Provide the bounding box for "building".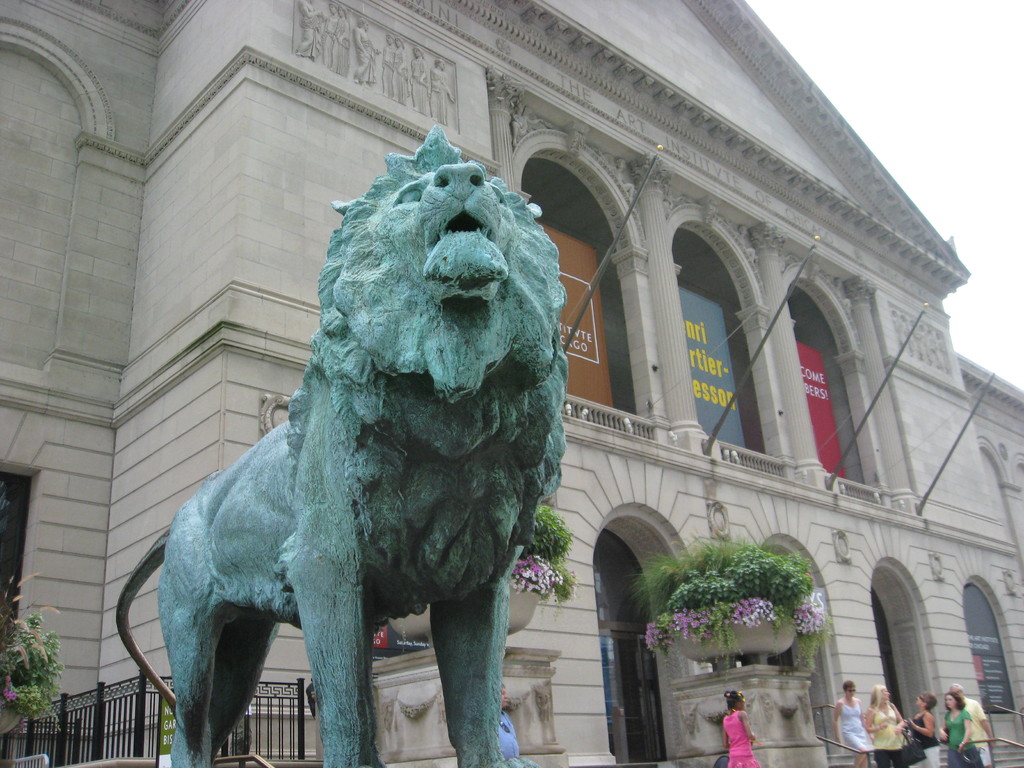
{"x1": 1, "y1": 0, "x2": 1023, "y2": 767}.
